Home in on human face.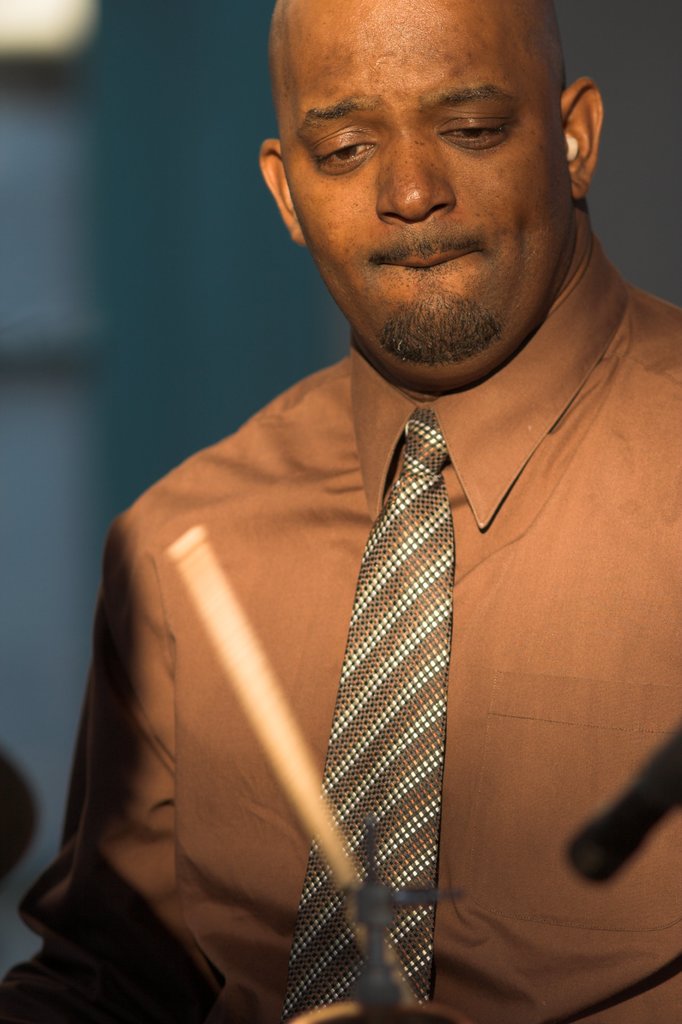
Homed in at <region>272, 0, 567, 376</region>.
